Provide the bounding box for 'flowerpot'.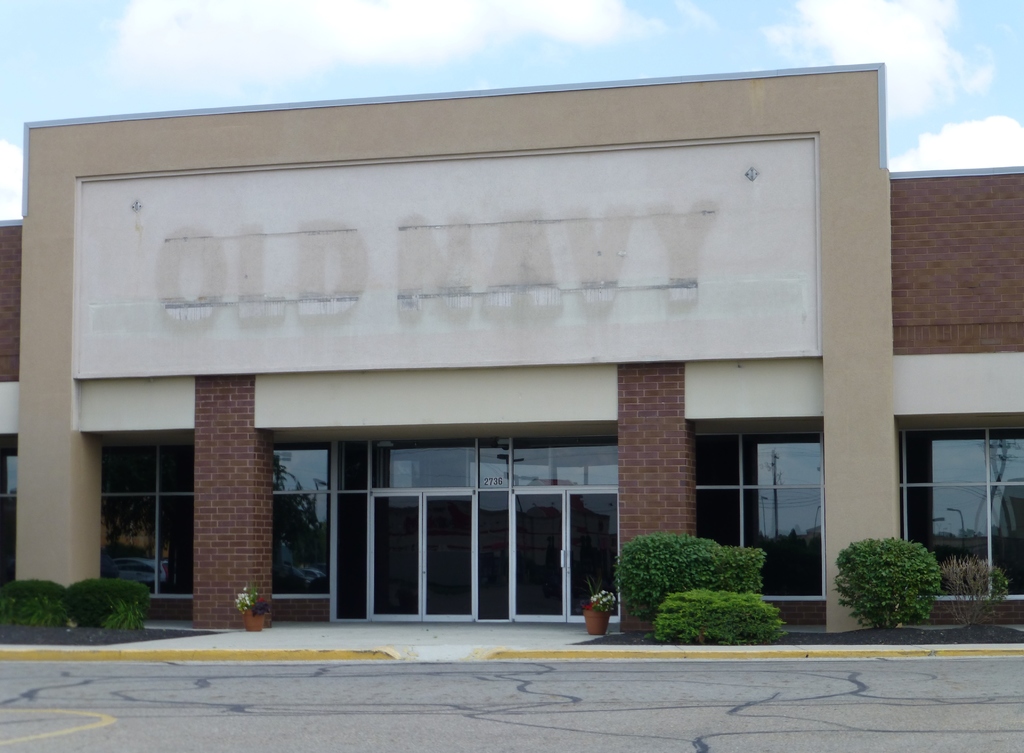
[583,610,609,640].
